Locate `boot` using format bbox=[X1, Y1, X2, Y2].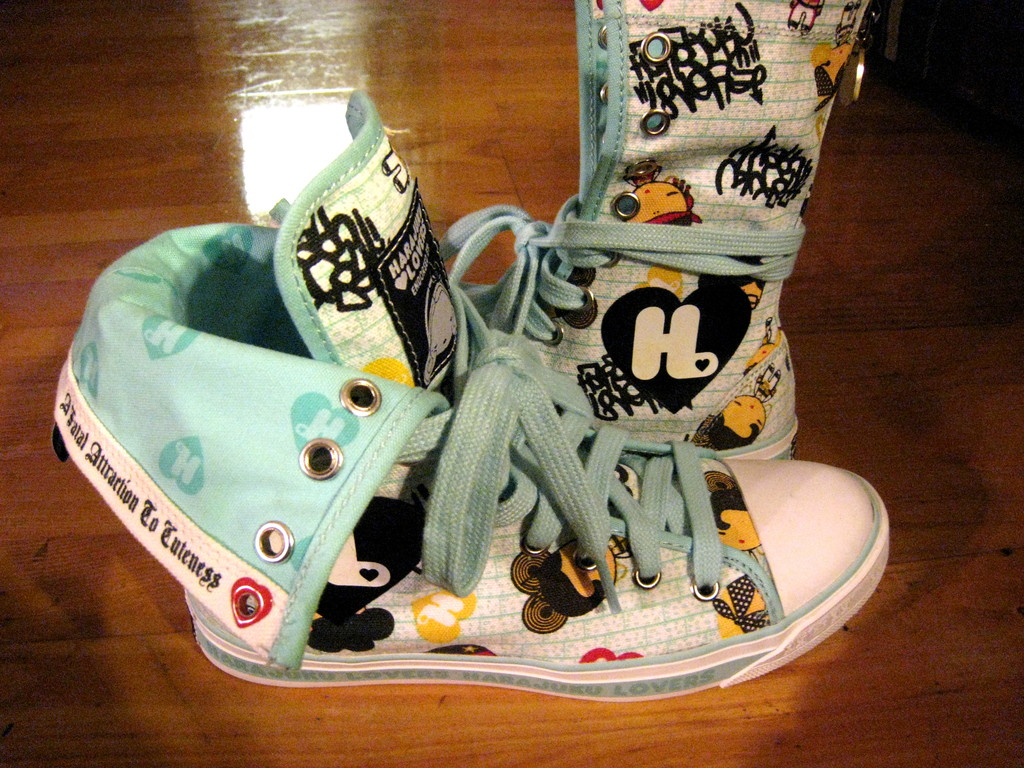
bbox=[54, 86, 891, 696].
